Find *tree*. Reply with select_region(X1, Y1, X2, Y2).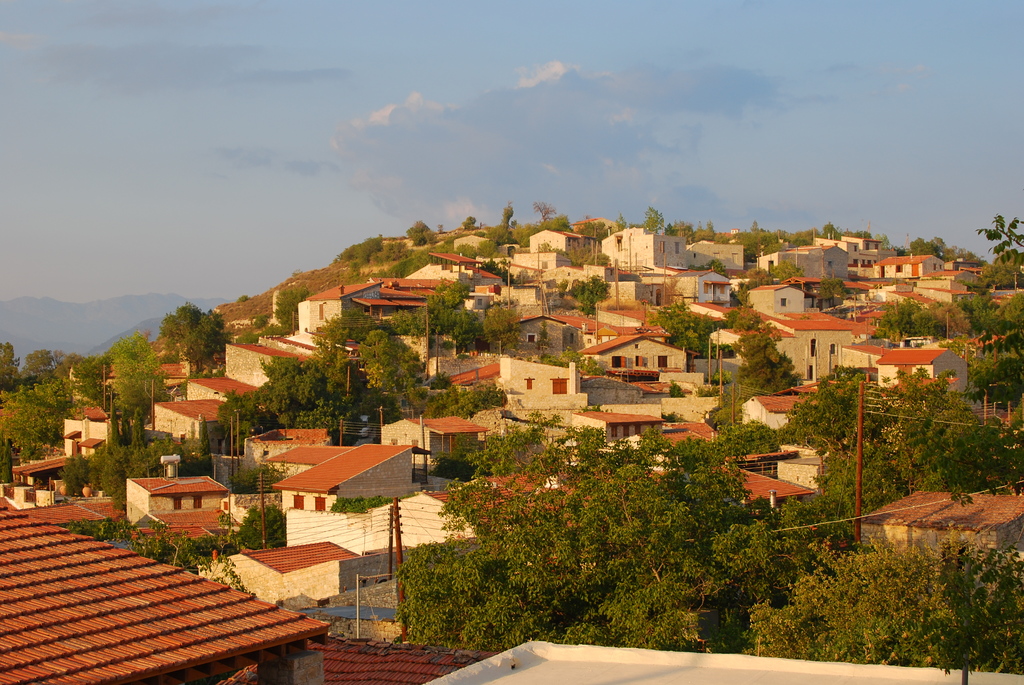
select_region(794, 368, 985, 506).
